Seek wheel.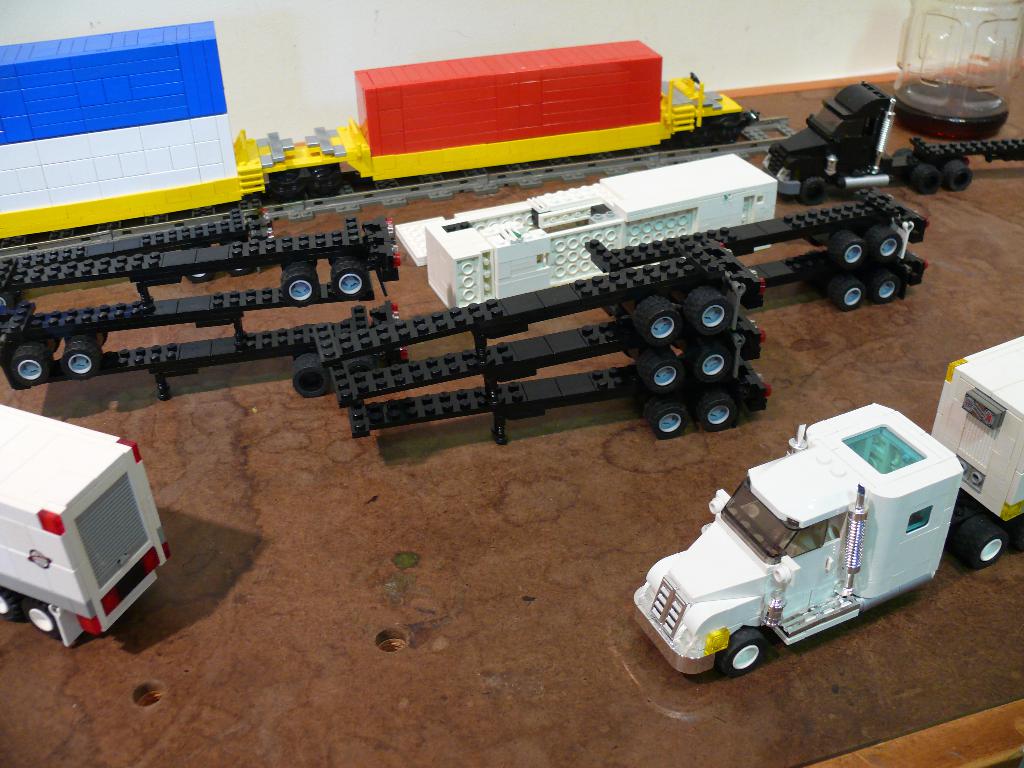
rect(5, 343, 62, 385).
